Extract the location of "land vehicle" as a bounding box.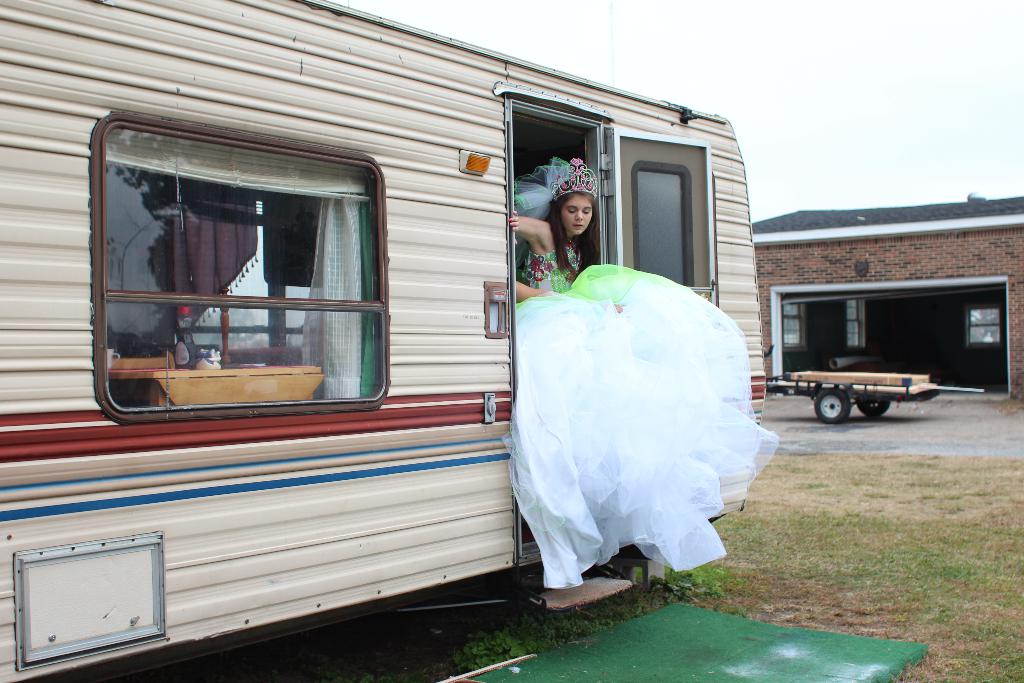
8:35:805:644.
